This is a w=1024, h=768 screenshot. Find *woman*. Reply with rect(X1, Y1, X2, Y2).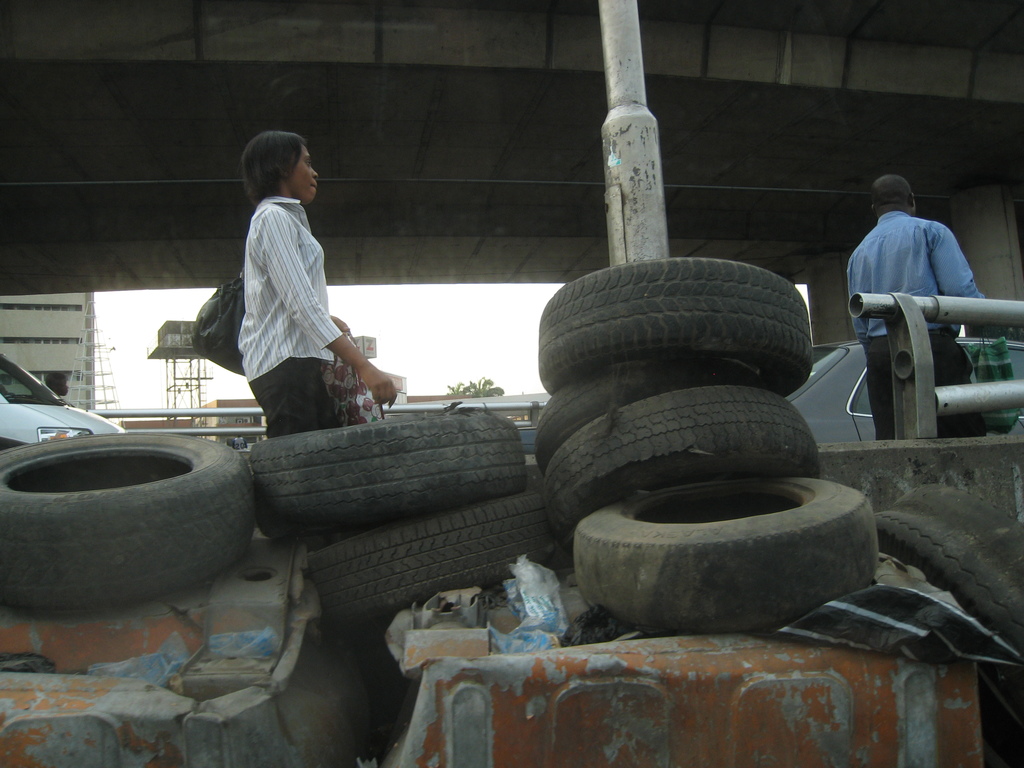
rect(230, 136, 399, 438).
